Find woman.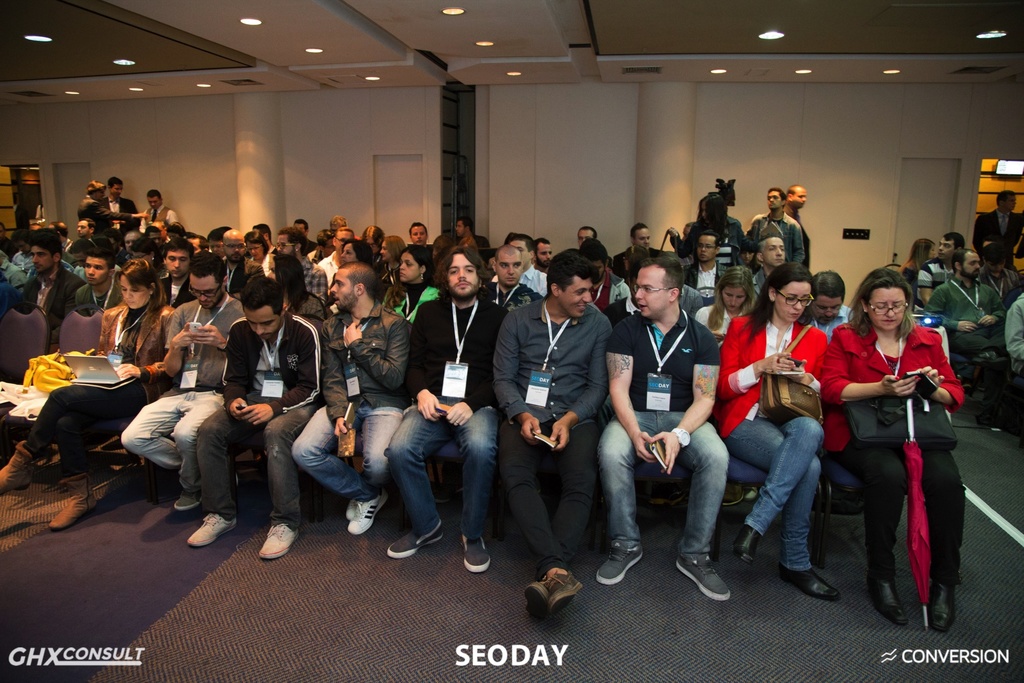
245 229 270 268.
